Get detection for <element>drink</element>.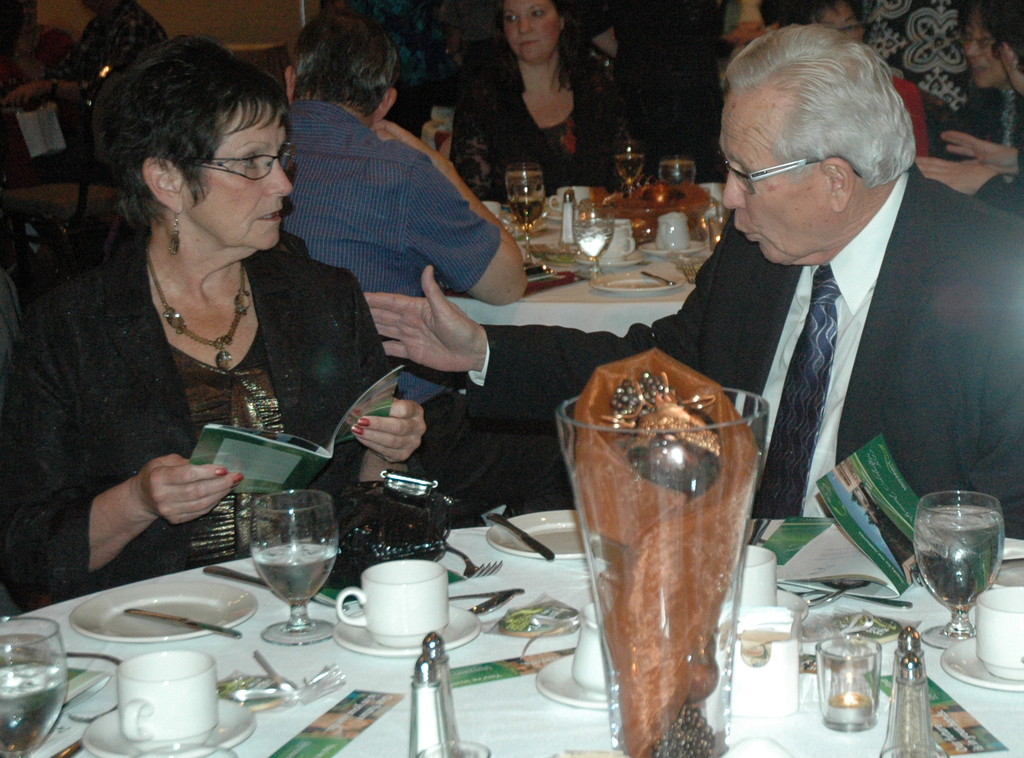
Detection: bbox=[504, 195, 547, 224].
